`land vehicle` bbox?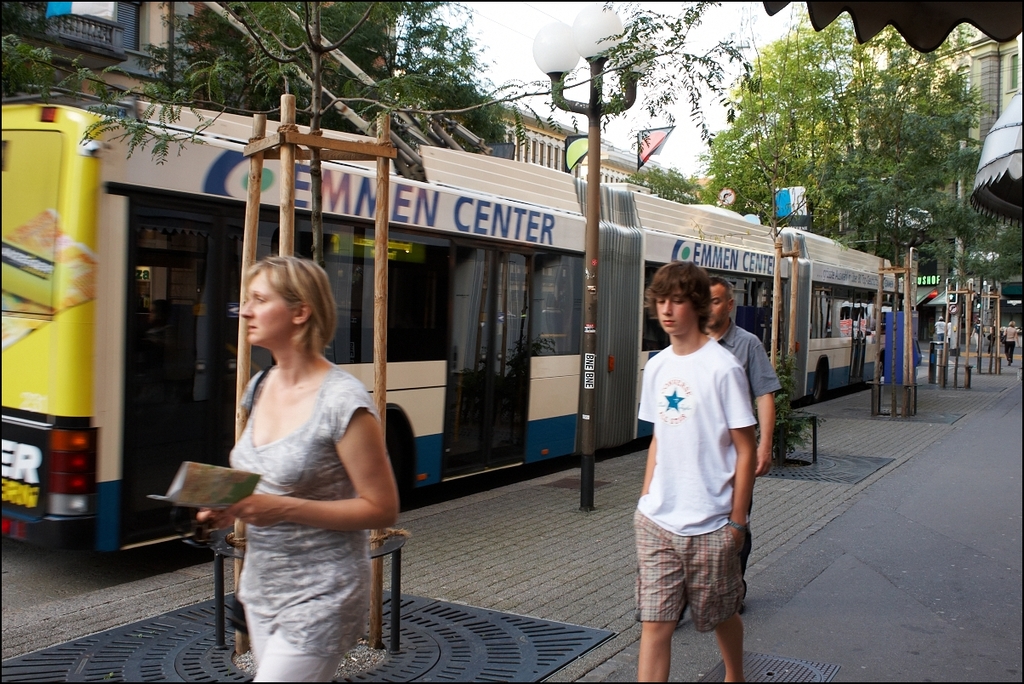
<region>124, 170, 942, 539</region>
